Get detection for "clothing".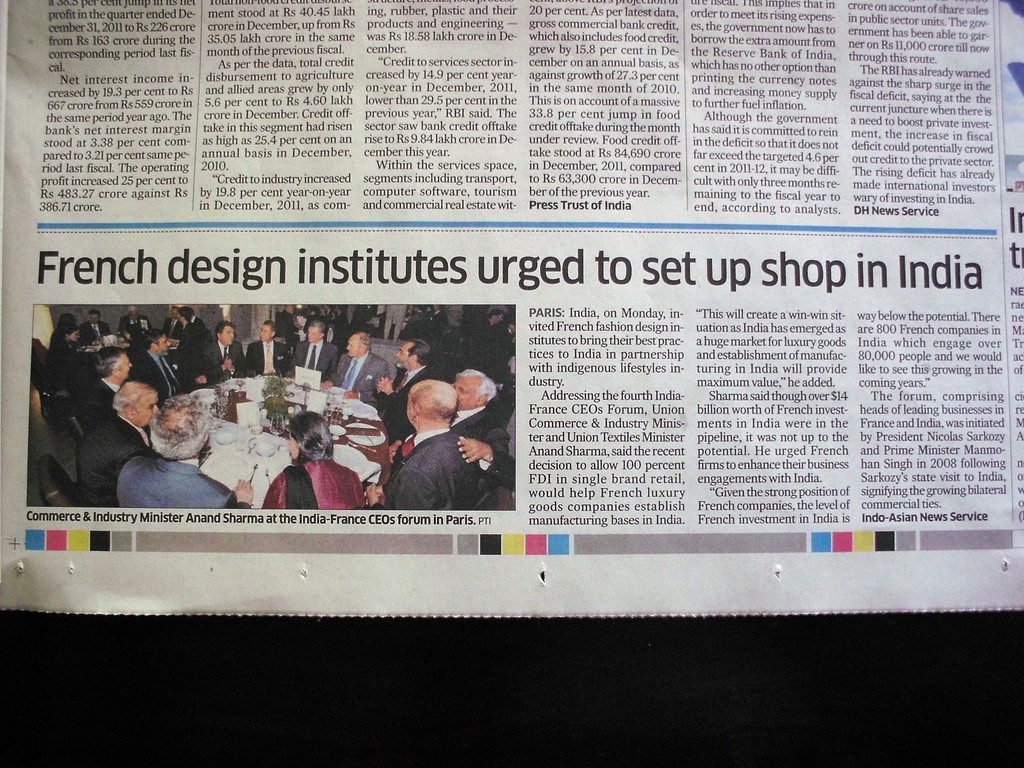
Detection: locate(378, 378, 499, 522).
